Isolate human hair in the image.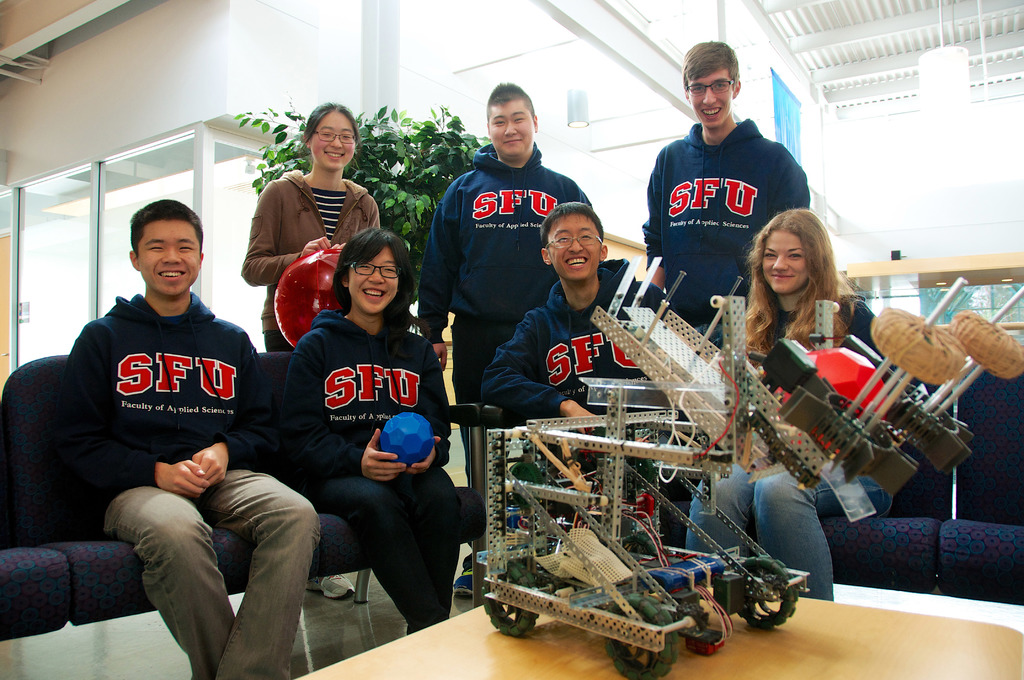
Isolated region: crop(130, 199, 202, 257).
